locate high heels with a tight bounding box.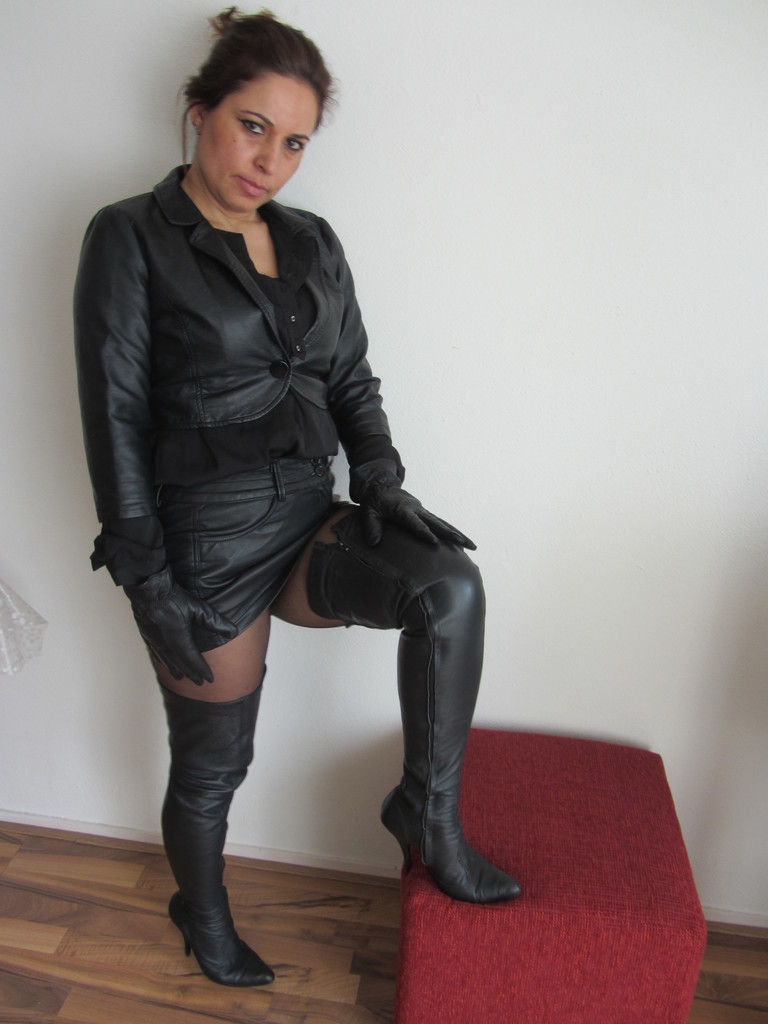
pyautogui.locateOnScreen(160, 660, 277, 993).
